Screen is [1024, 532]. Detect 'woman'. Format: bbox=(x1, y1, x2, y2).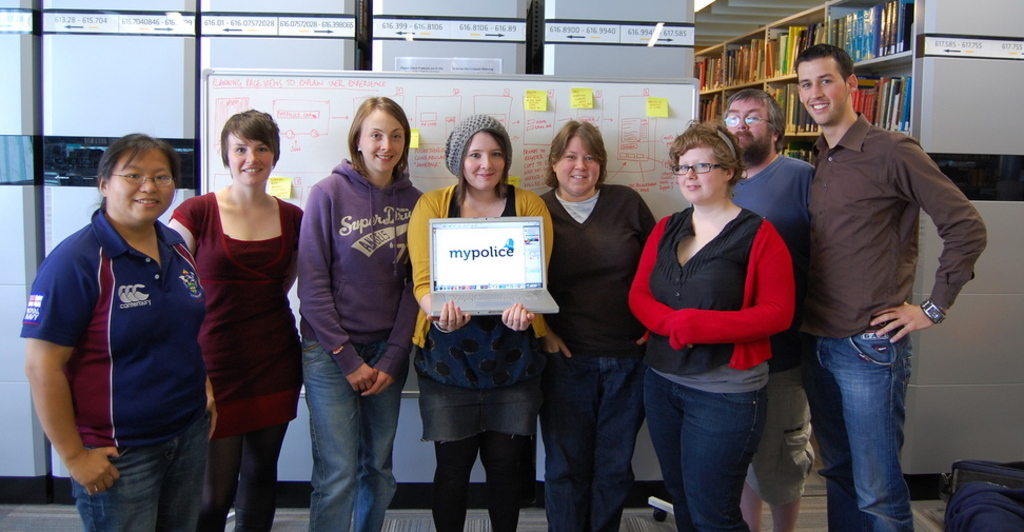
bbox=(626, 123, 802, 531).
